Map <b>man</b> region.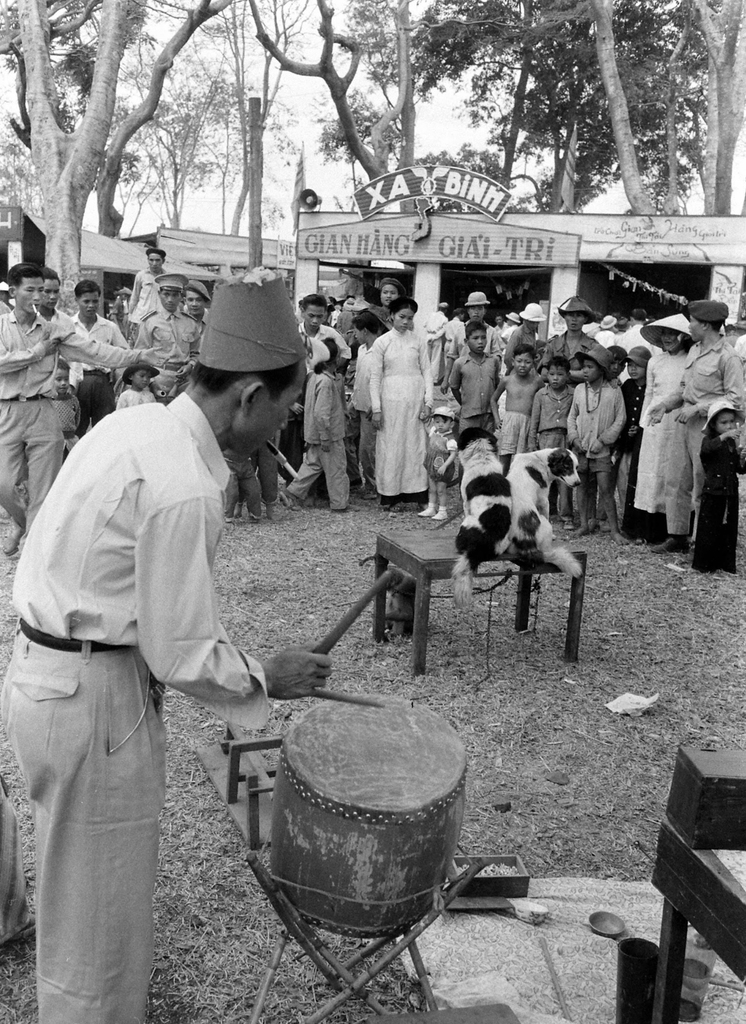
Mapped to rect(26, 260, 316, 1003).
